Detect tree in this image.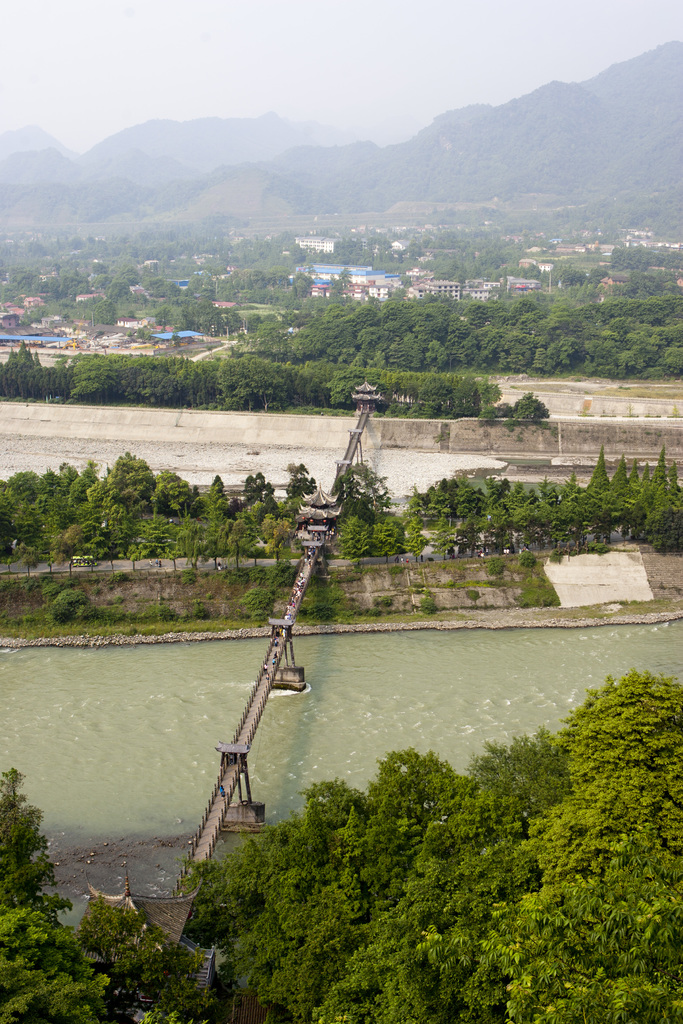
Detection: detection(327, 266, 357, 297).
